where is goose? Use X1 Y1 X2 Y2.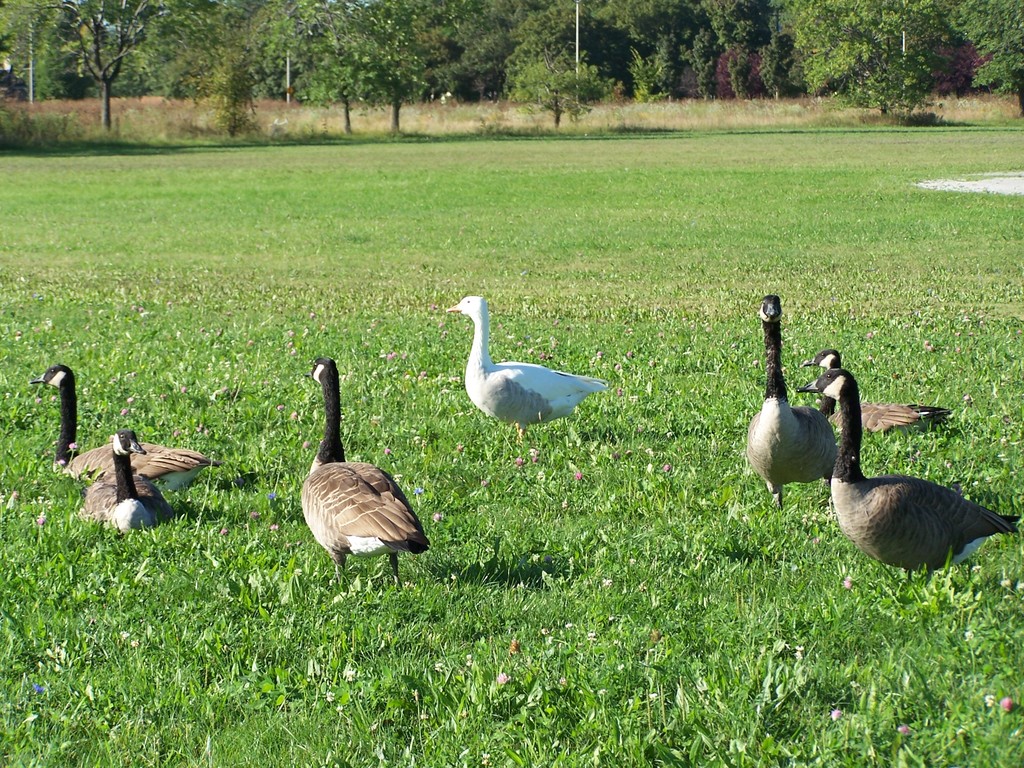
77 424 170 532.
